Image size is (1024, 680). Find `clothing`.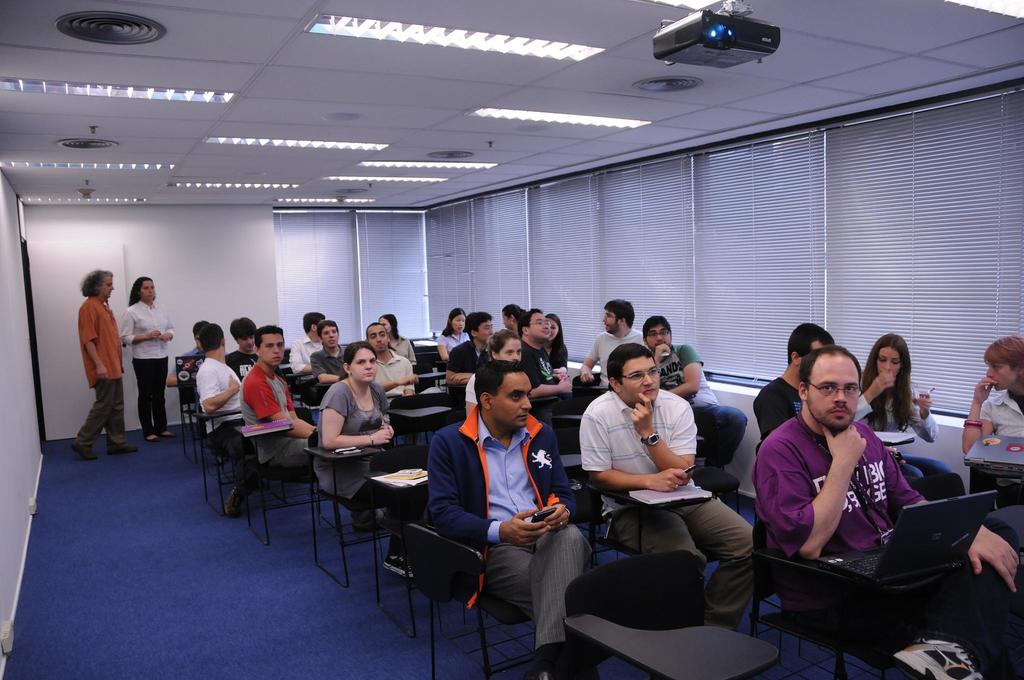
{"x1": 76, "y1": 294, "x2": 122, "y2": 432}.
